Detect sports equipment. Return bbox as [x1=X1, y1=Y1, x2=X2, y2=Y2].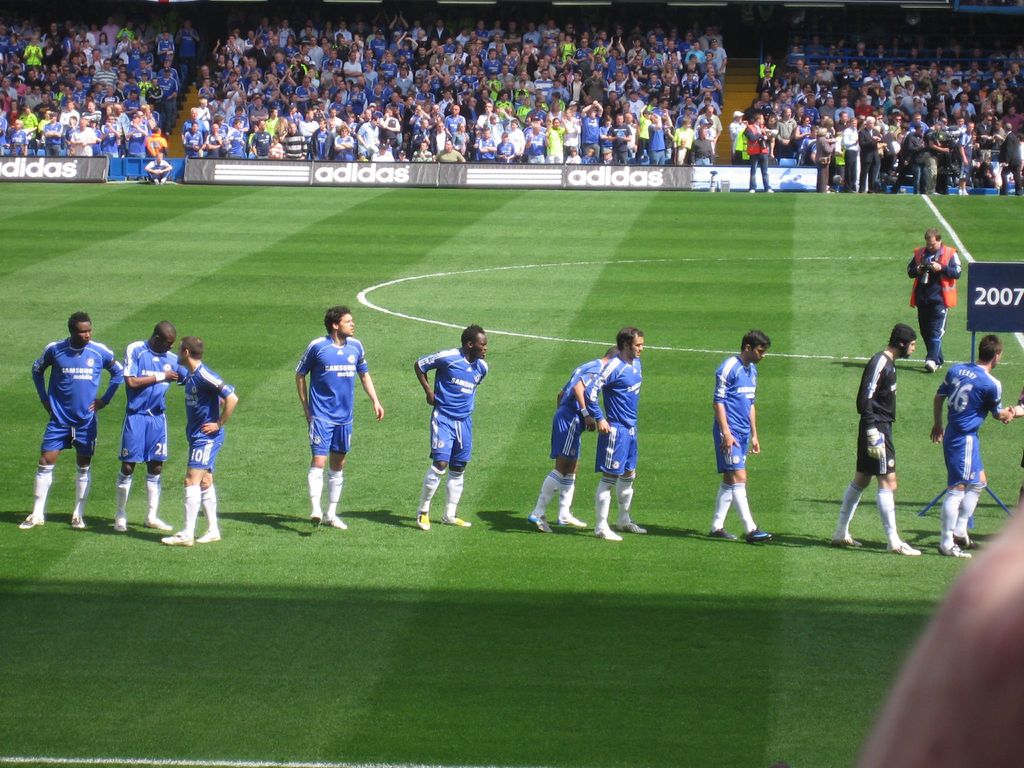
[x1=713, y1=356, x2=754, y2=474].
